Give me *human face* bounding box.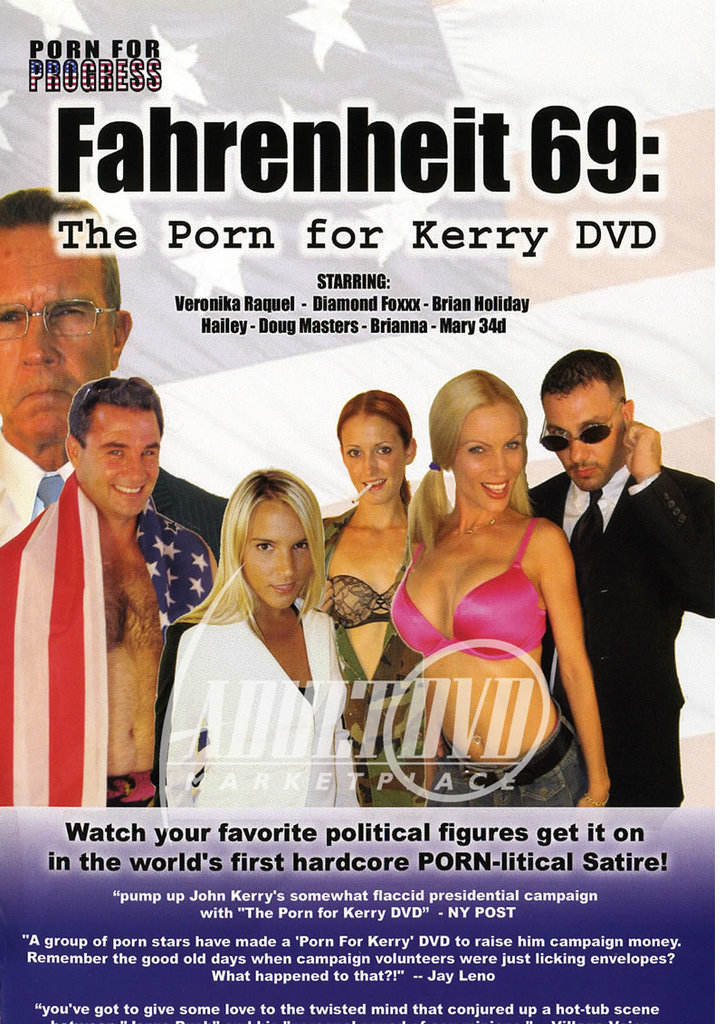
(x1=0, y1=223, x2=113, y2=437).
